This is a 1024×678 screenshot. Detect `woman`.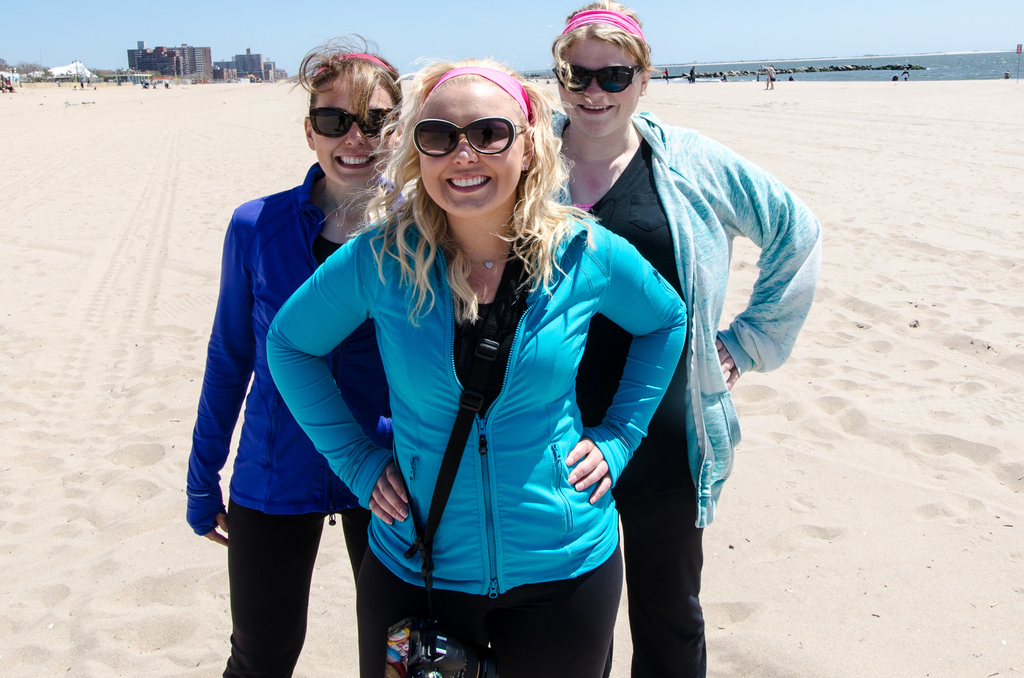
<box>546,0,821,677</box>.
